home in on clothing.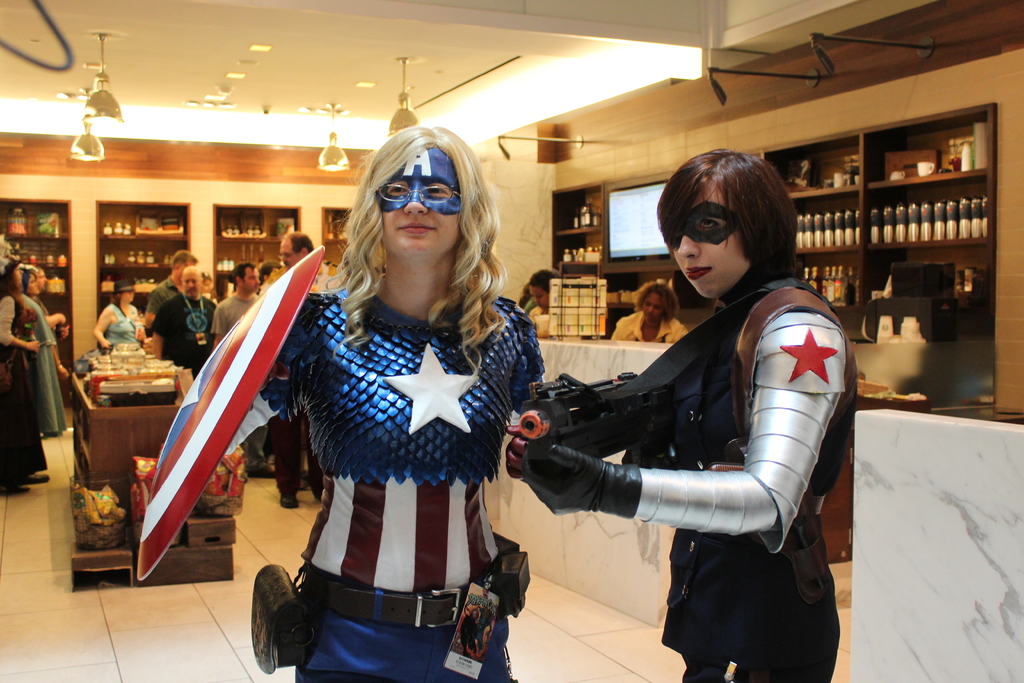
Homed in at 150,289,216,376.
